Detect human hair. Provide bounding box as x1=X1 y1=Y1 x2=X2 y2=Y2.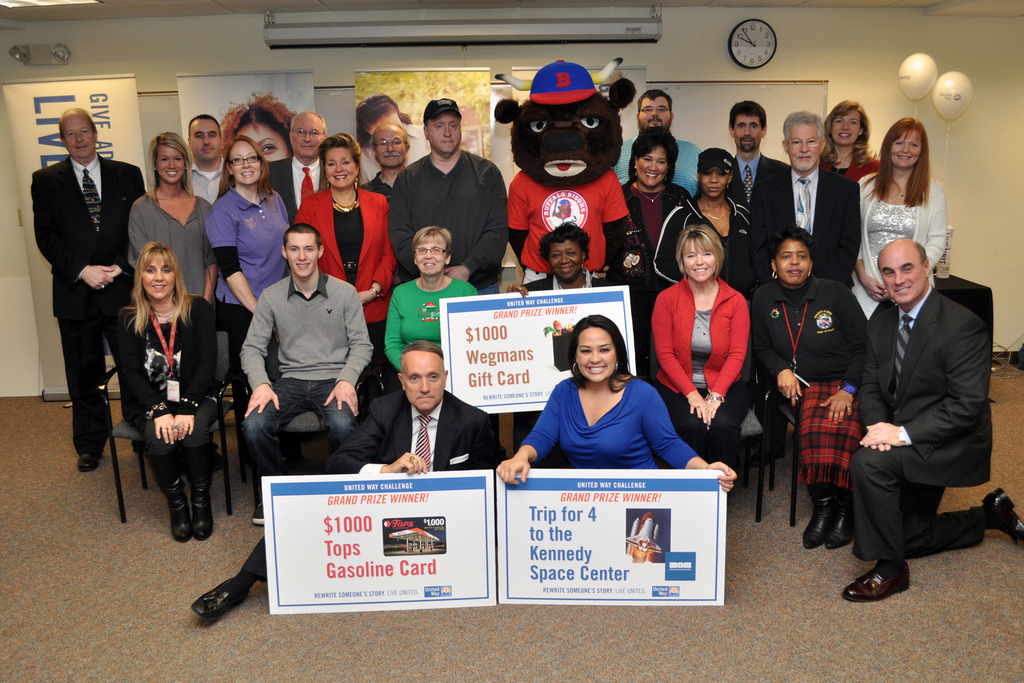
x1=124 y1=241 x2=194 y2=331.
